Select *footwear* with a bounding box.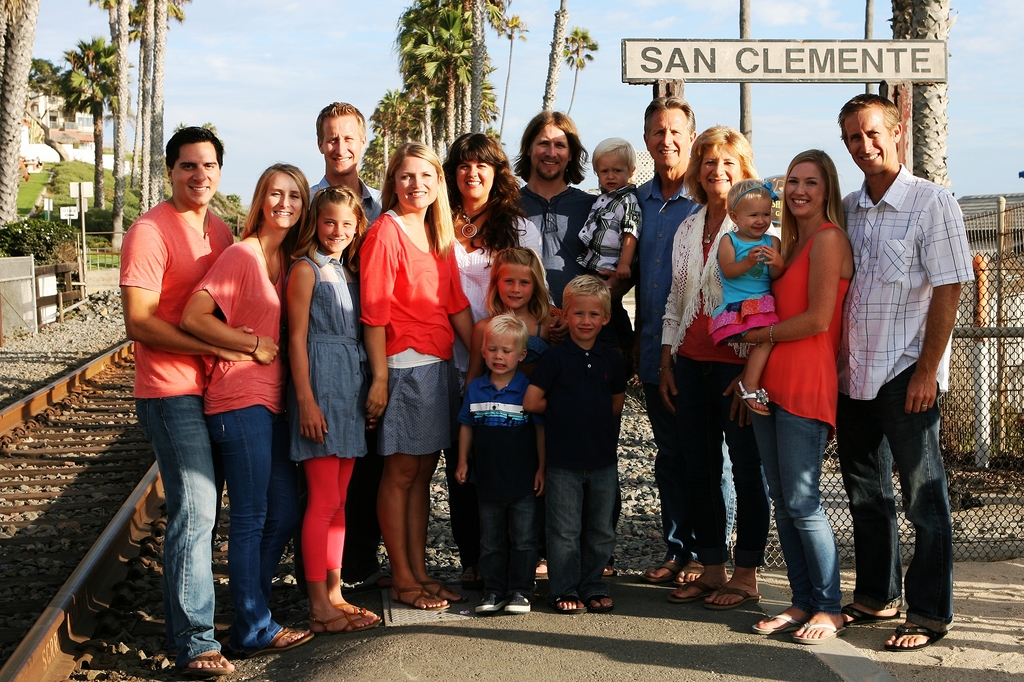
rect(420, 573, 462, 601).
